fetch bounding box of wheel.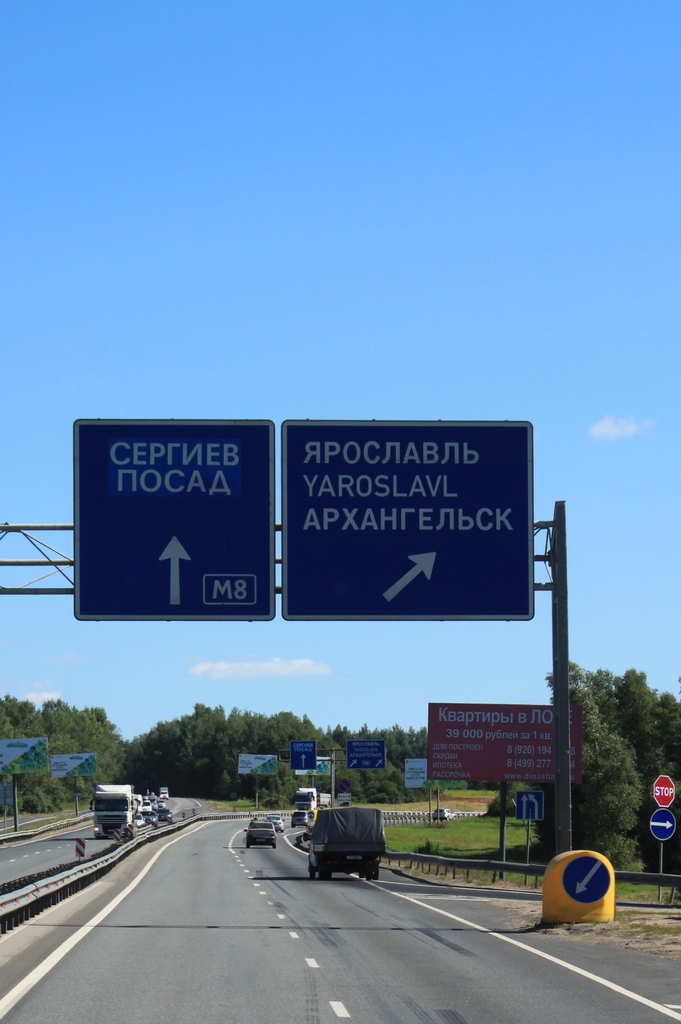
Bbox: rect(367, 865, 388, 880).
